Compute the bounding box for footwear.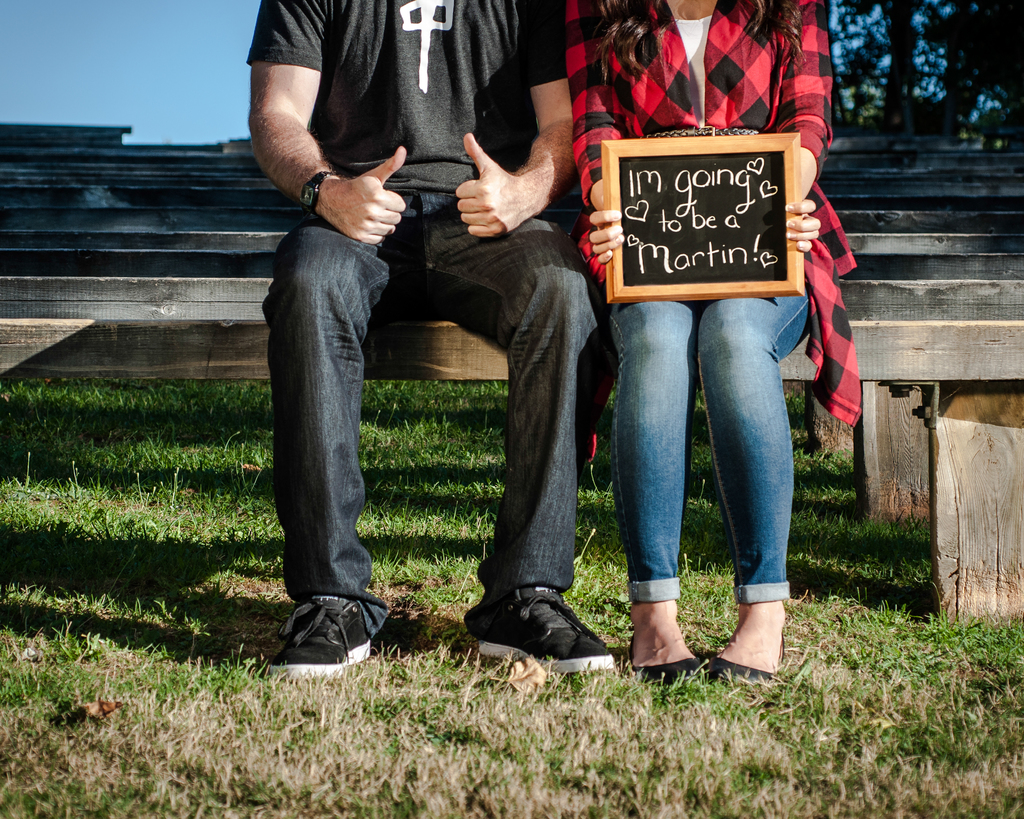
(left=472, top=576, right=622, bottom=674).
